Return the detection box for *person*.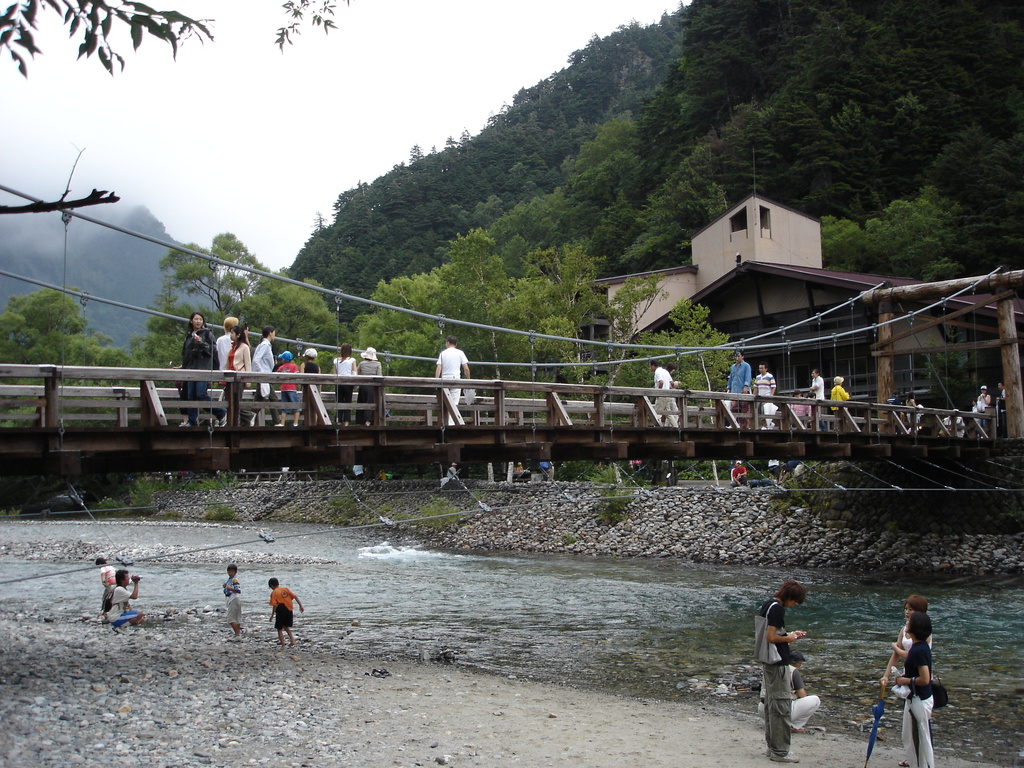
select_region(260, 580, 299, 643).
